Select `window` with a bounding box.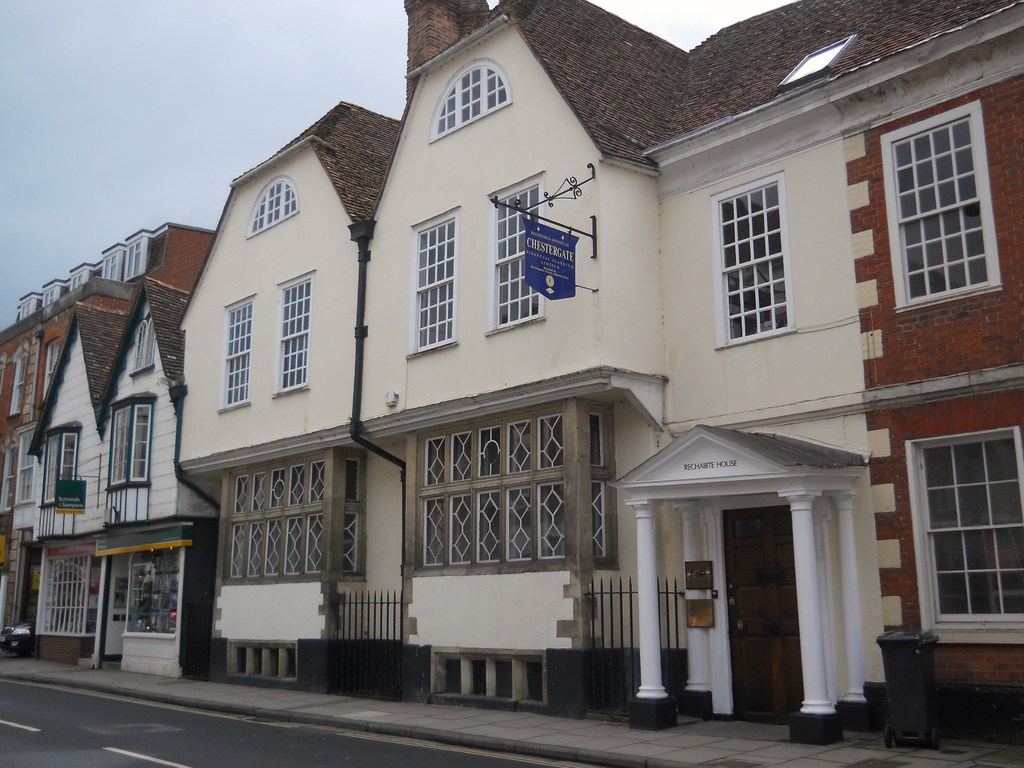
<box>20,422,38,512</box>.
